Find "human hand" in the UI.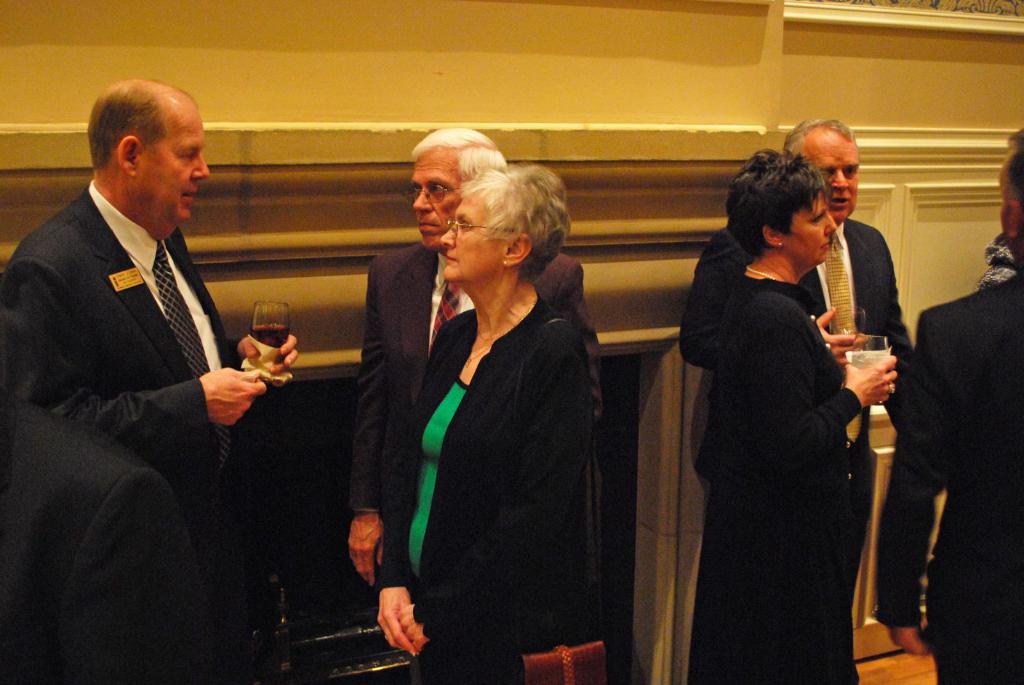
UI element at 236,329,300,378.
